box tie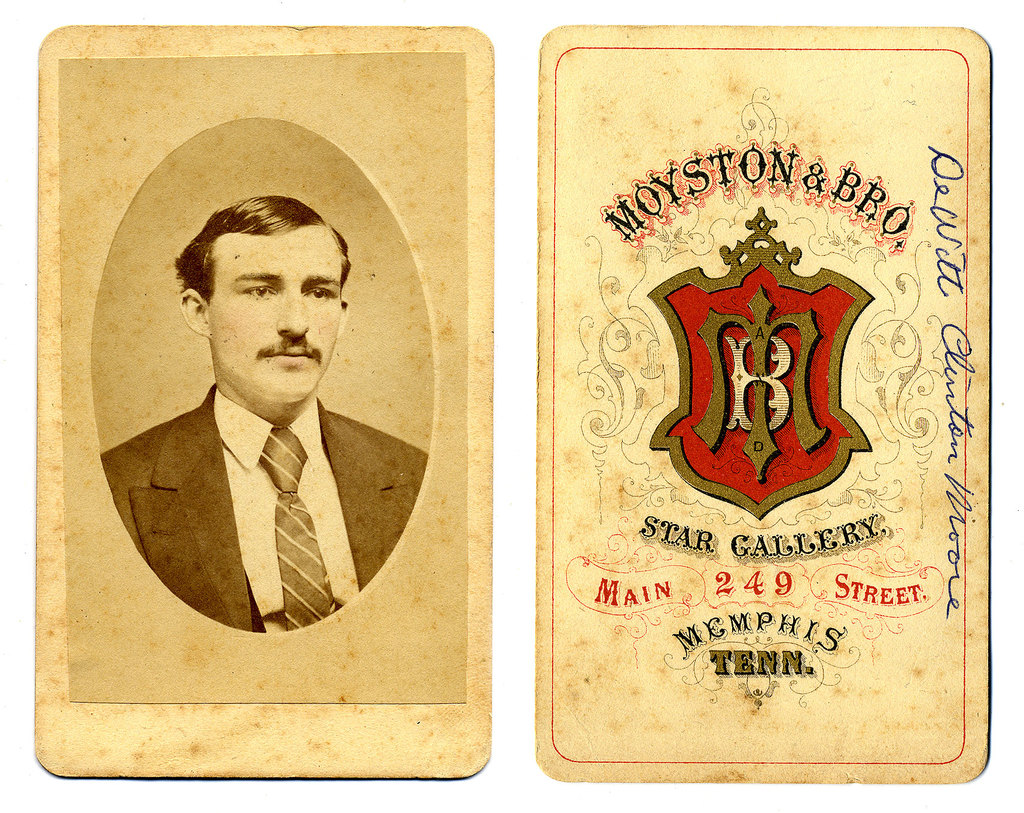
259 430 339 632
